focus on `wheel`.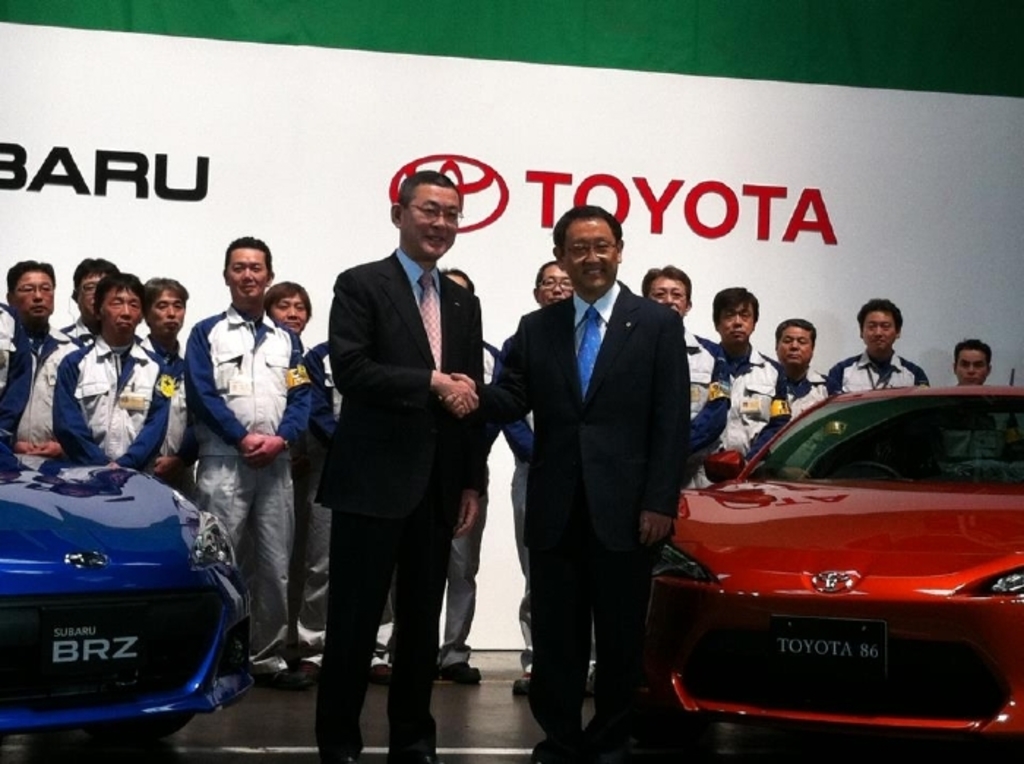
Focused at <region>83, 697, 197, 746</region>.
